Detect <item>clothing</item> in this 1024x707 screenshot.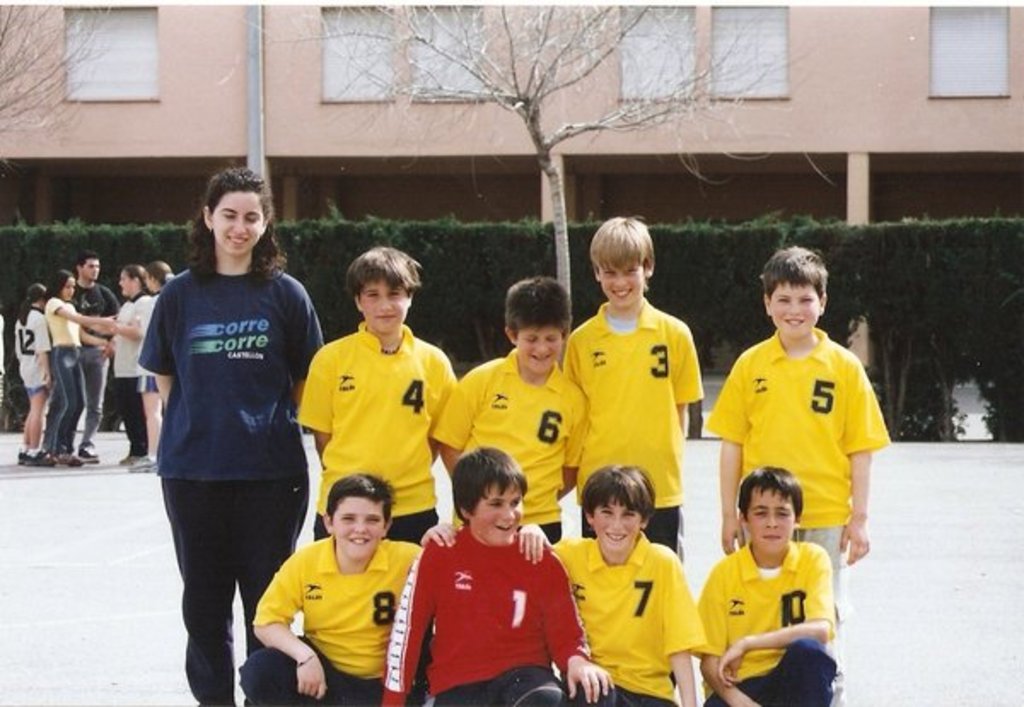
Detection: {"x1": 548, "y1": 540, "x2": 703, "y2": 705}.
